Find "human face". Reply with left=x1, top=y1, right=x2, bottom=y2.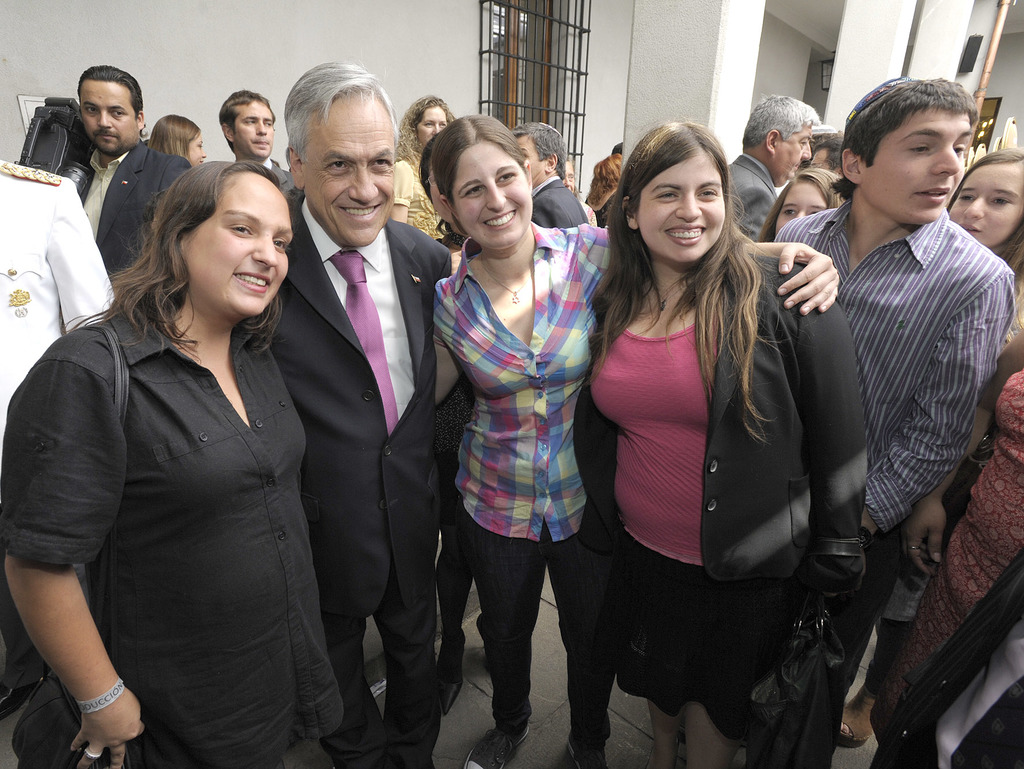
left=236, top=101, right=273, bottom=156.
